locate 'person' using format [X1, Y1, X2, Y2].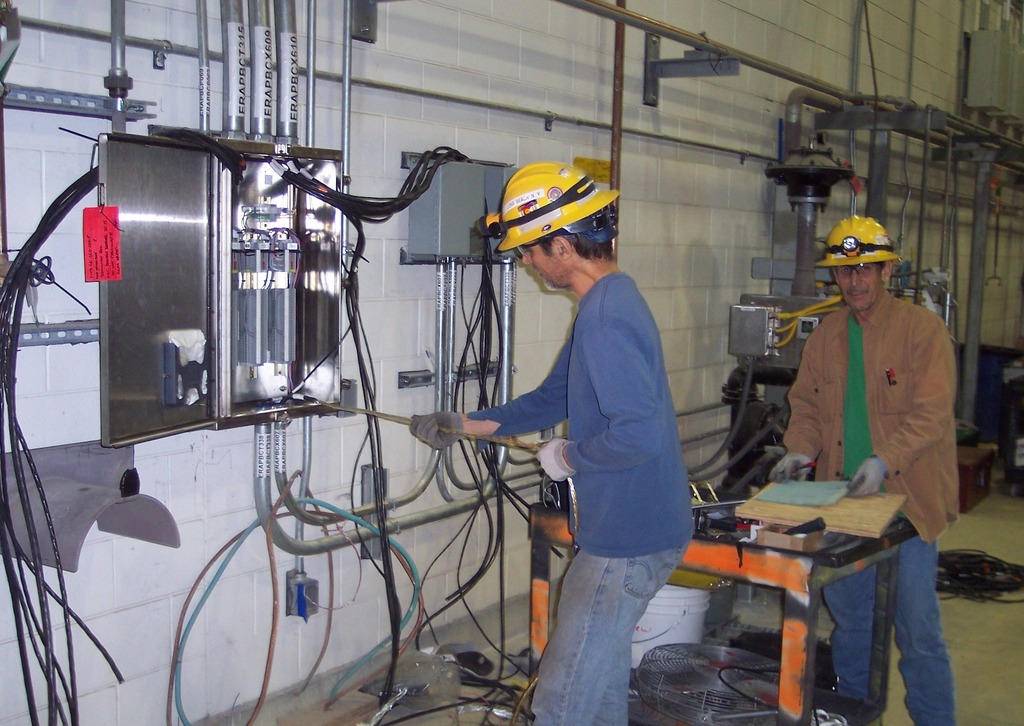
[409, 159, 696, 725].
